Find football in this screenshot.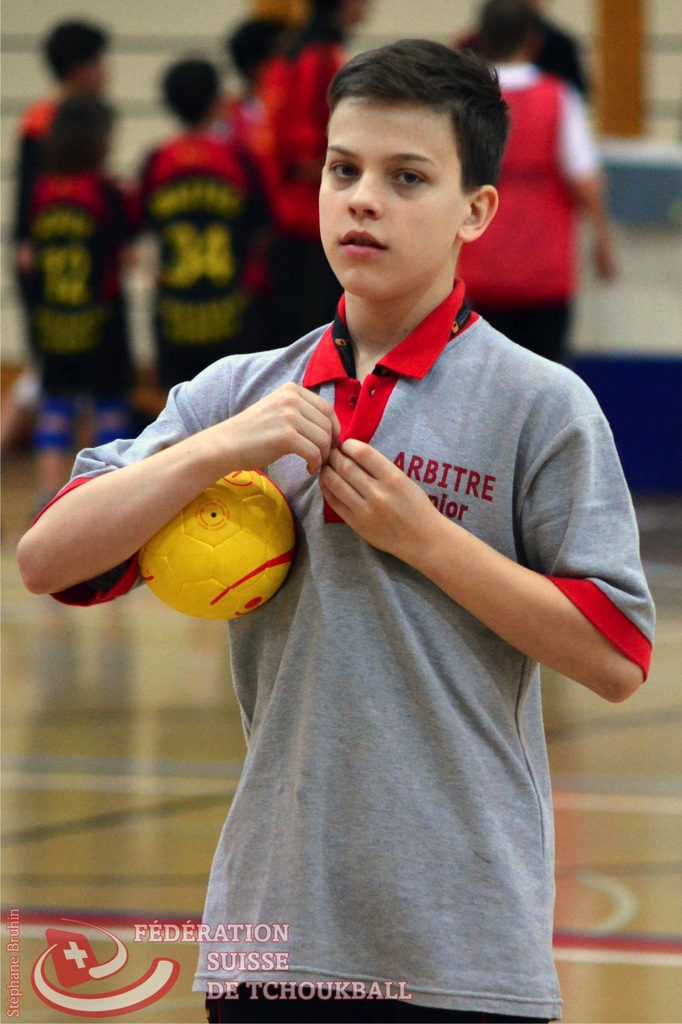
The bounding box for football is select_region(131, 470, 299, 625).
